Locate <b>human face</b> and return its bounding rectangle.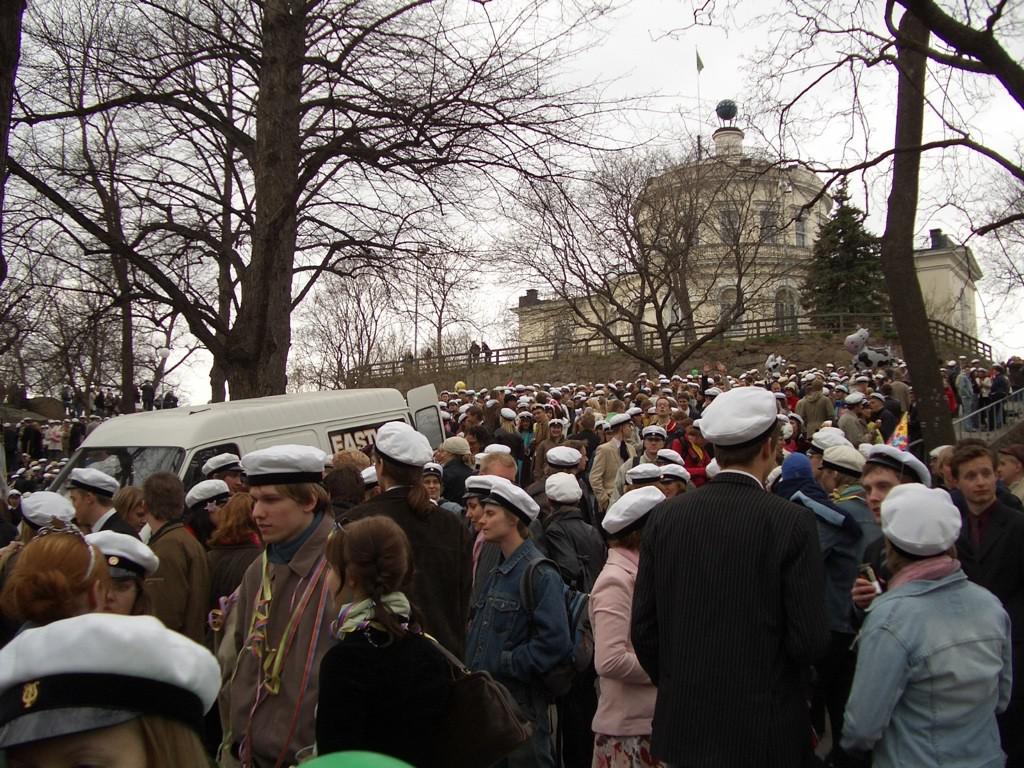
{"left": 72, "top": 486, "right": 100, "bottom": 528}.
